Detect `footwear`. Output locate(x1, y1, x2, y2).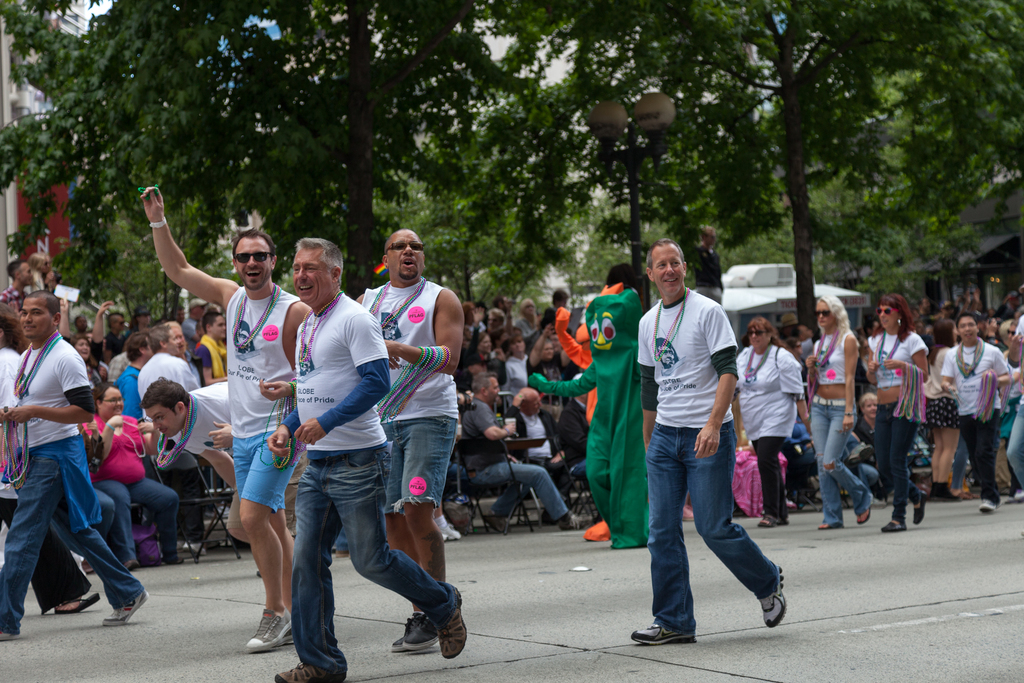
locate(336, 553, 348, 561).
